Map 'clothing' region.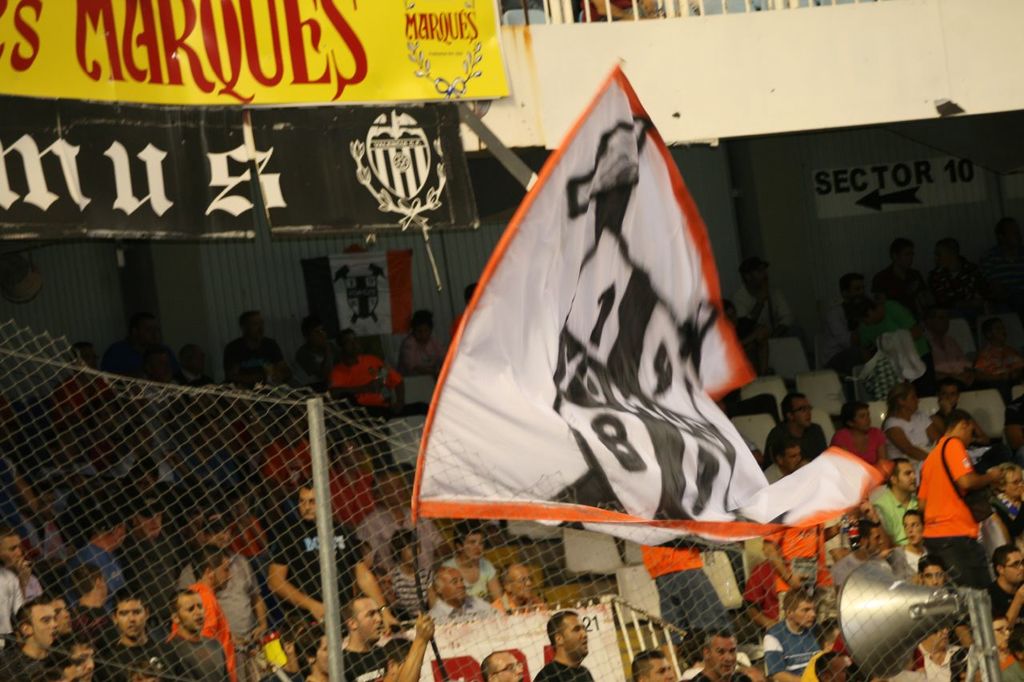
Mapped to 499, 590, 549, 620.
